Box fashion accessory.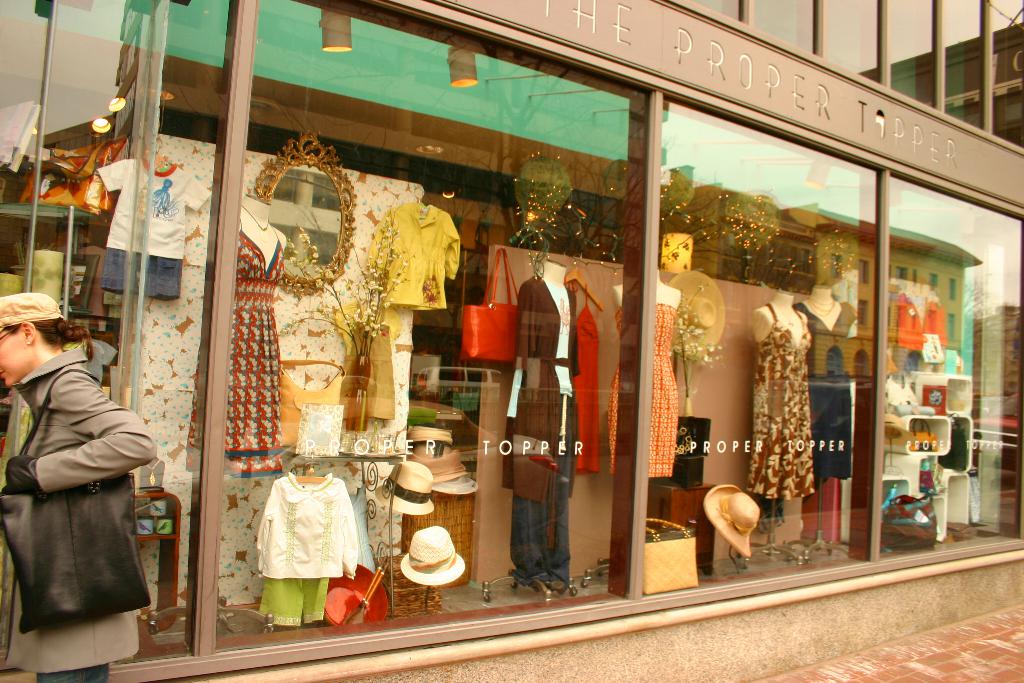
bbox=[0, 372, 151, 636].
